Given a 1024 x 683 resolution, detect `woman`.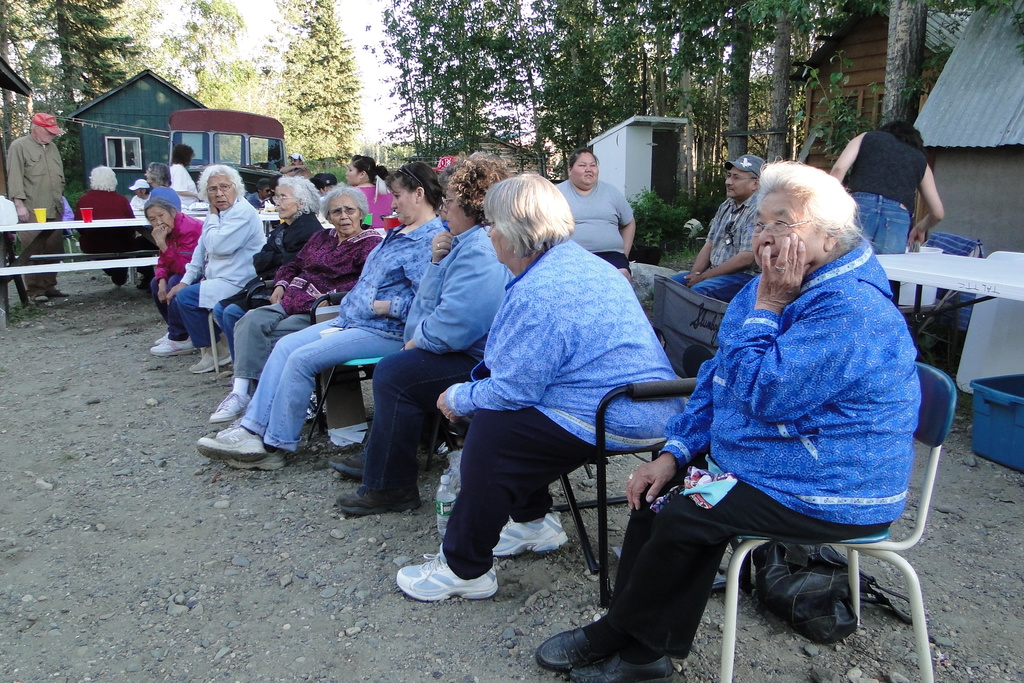
(399,169,691,604).
